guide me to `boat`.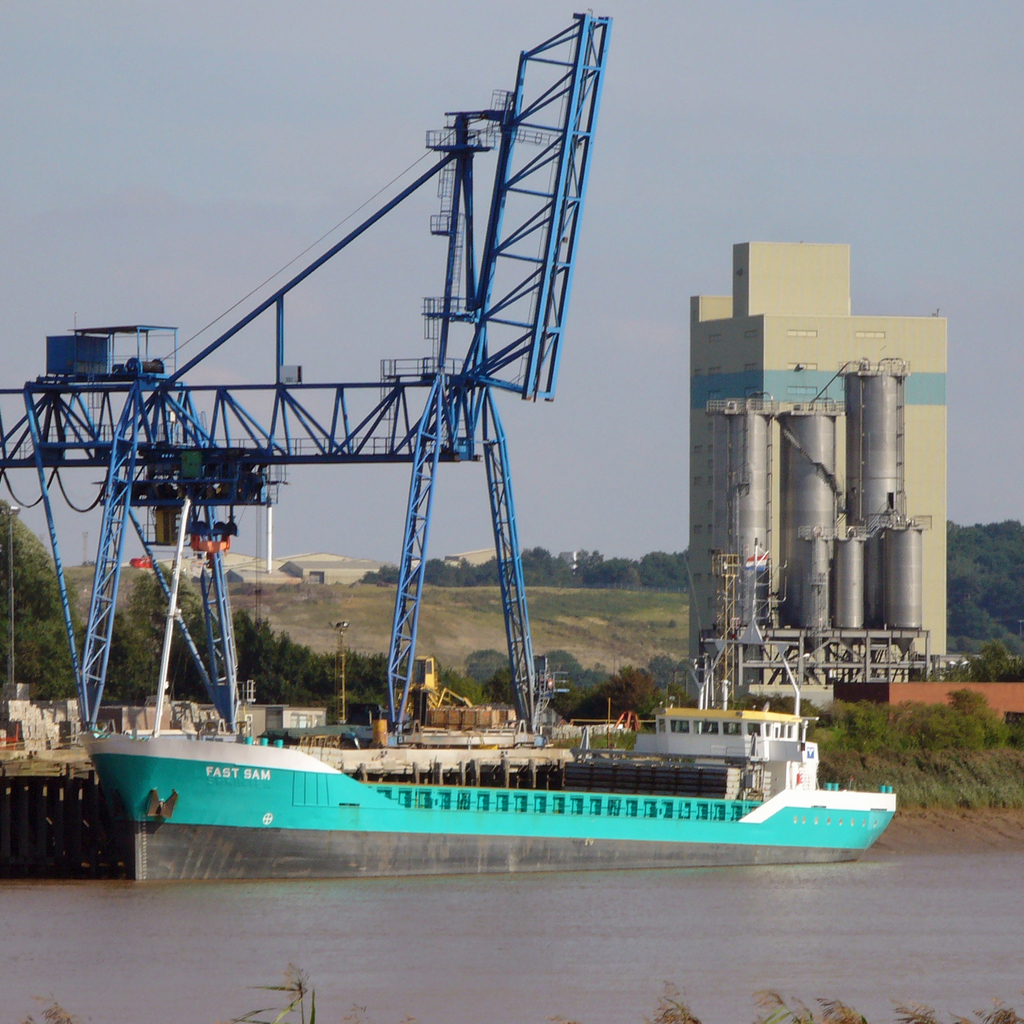
Guidance: BBox(86, 551, 906, 863).
